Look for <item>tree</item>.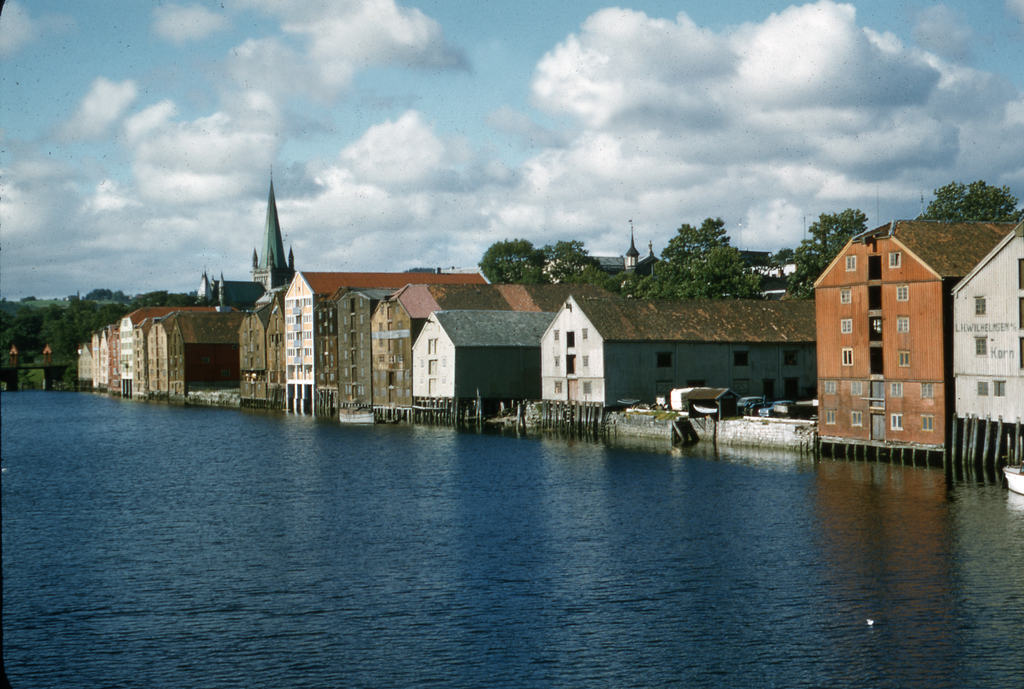
Found: left=660, top=215, right=728, bottom=252.
